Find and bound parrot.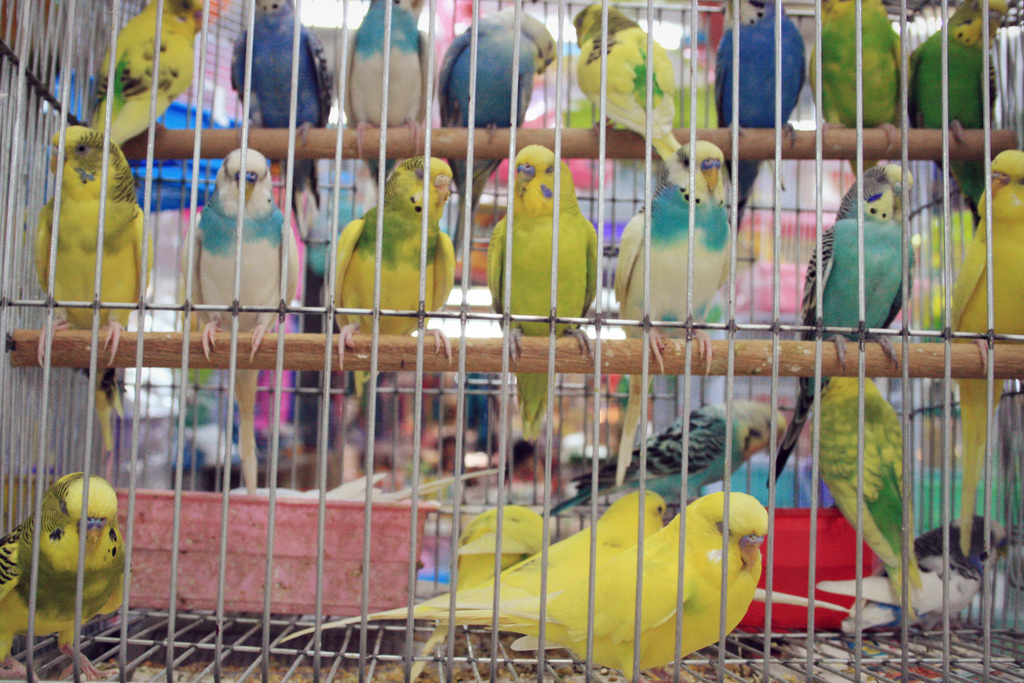
Bound: pyautogui.locateOnScreen(515, 487, 771, 682).
